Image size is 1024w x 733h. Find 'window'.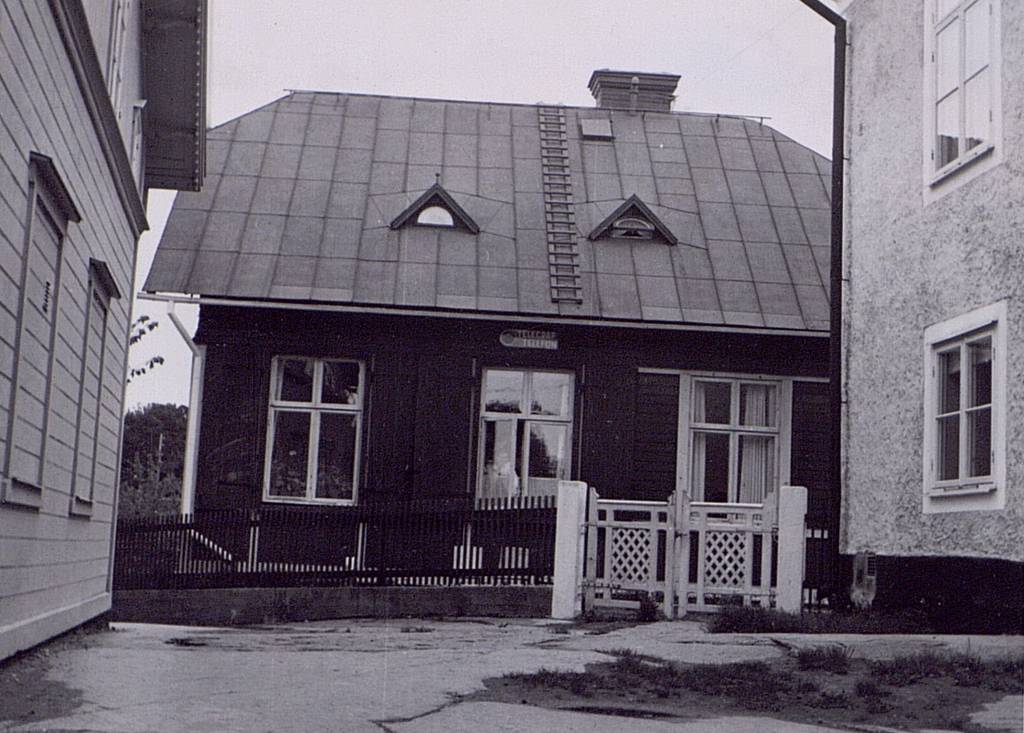
l=921, t=0, r=1000, b=195.
